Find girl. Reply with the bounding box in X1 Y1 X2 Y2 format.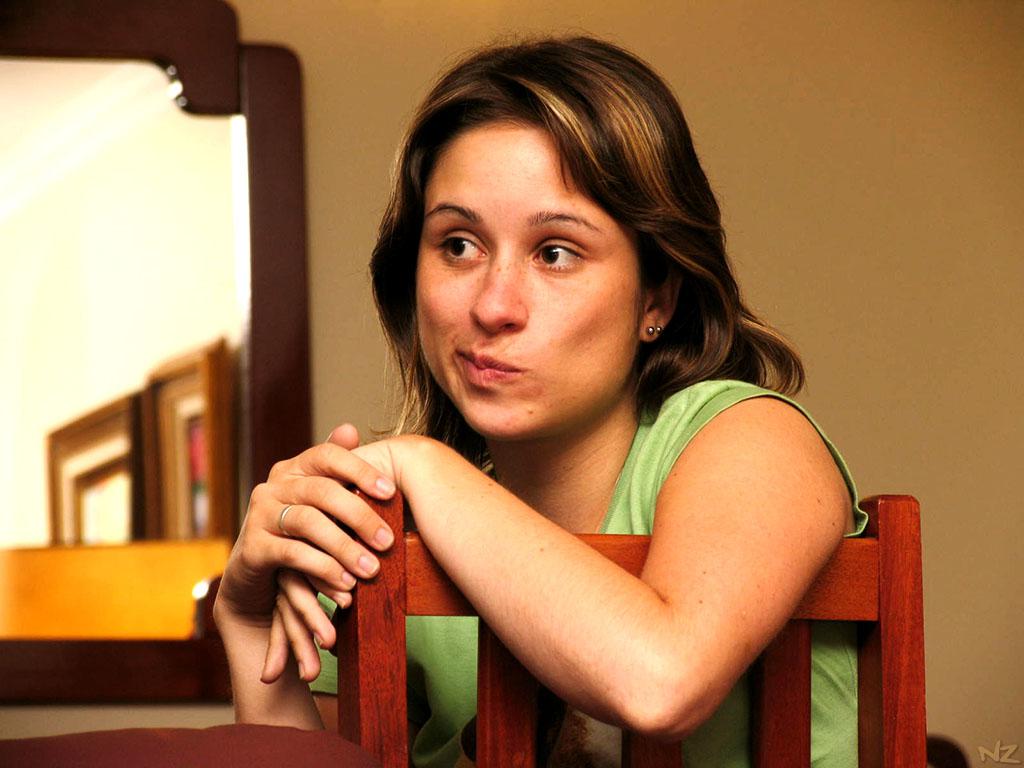
211 30 871 767.
